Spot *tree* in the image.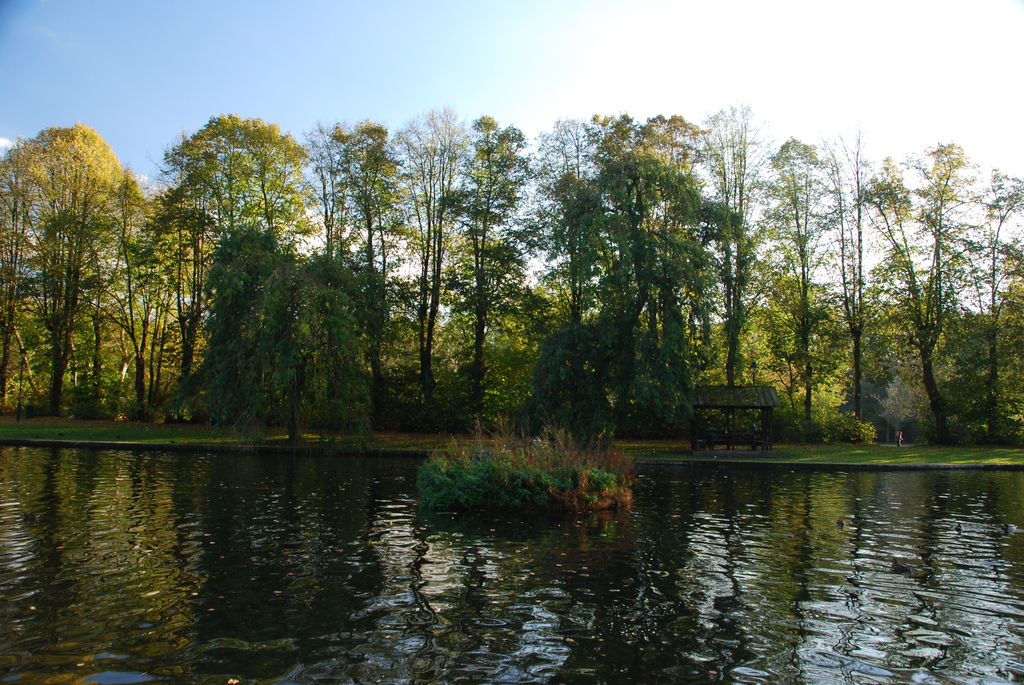
*tree* found at detection(16, 90, 138, 444).
